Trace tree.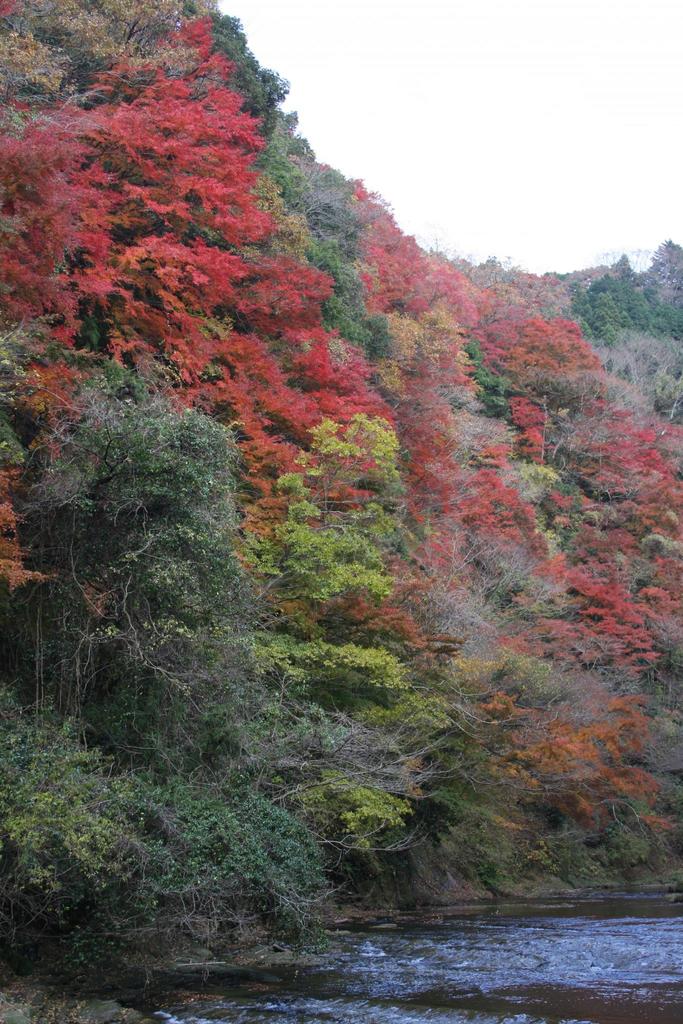
Traced to box=[15, 317, 279, 831].
